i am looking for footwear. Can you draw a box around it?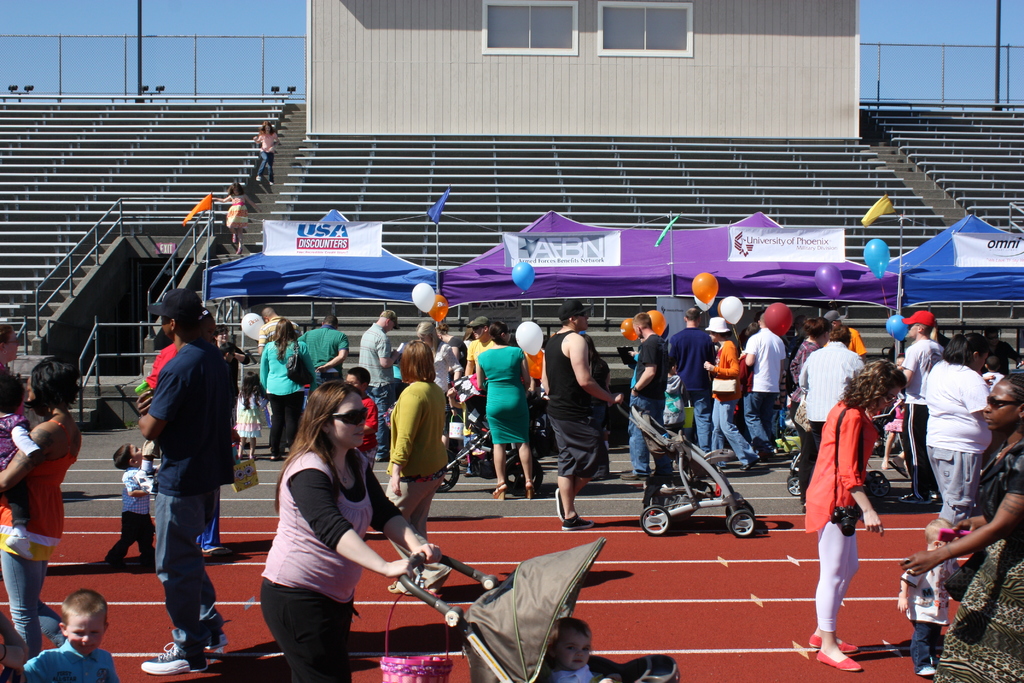
Sure, the bounding box is bbox=[138, 641, 206, 677].
